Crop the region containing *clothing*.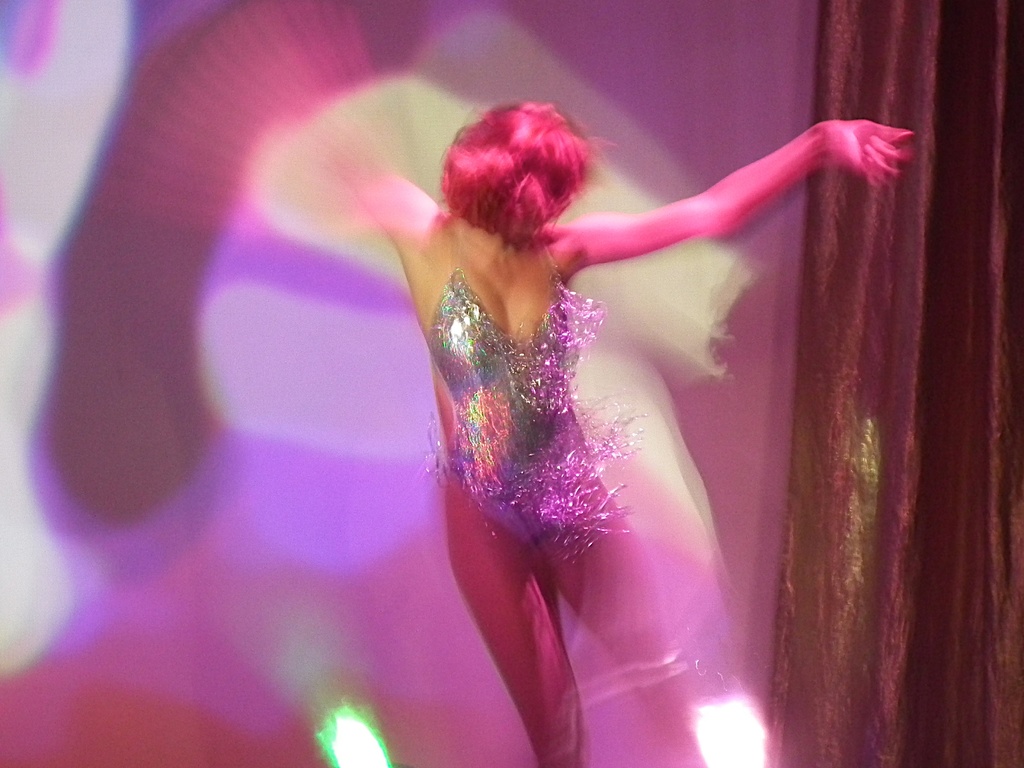
Crop region: BBox(424, 242, 604, 555).
